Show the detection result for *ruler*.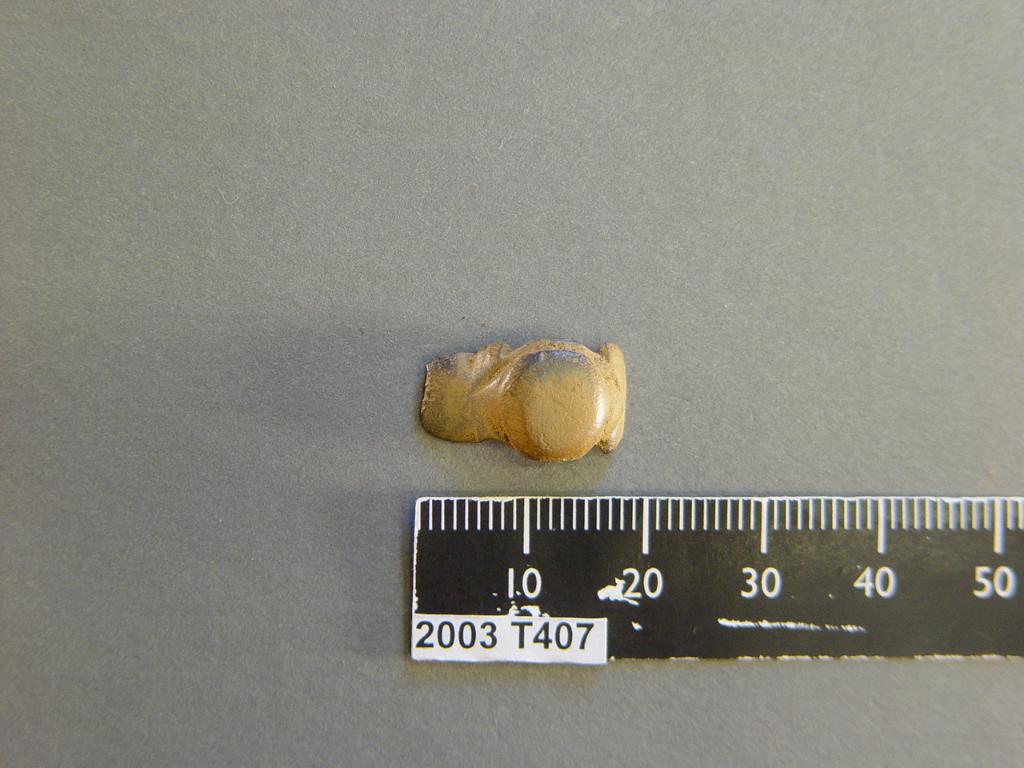
detection(407, 492, 1023, 666).
